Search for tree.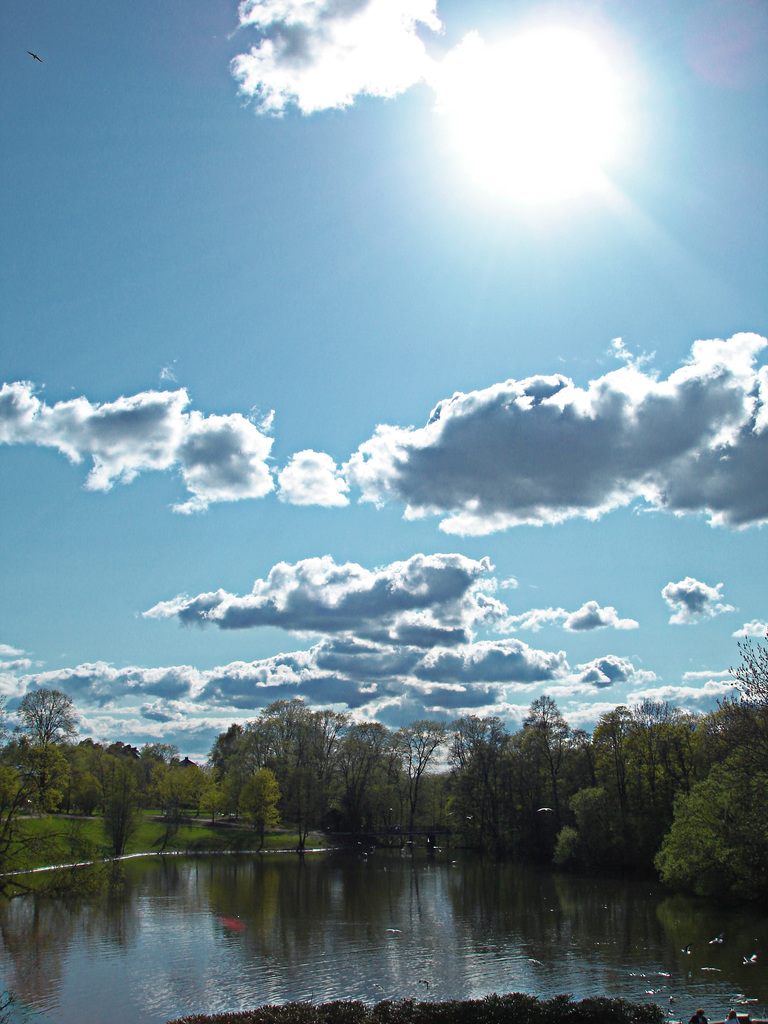
Found at select_region(16, 681, 81, 814).
